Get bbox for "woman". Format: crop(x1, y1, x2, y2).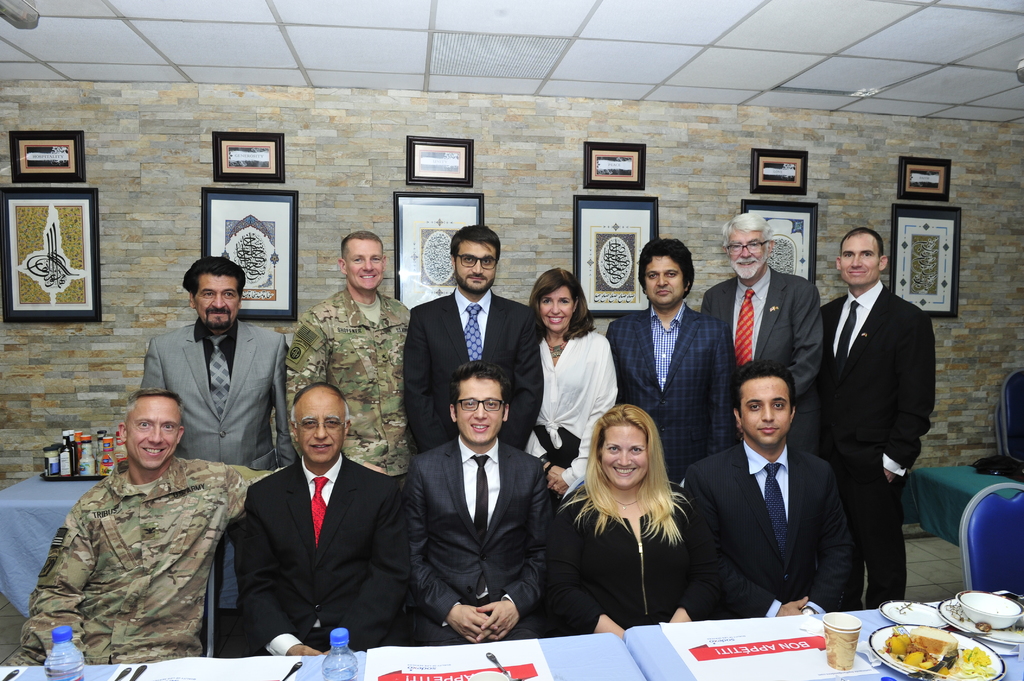
crop(559, 406, 708, 634).
